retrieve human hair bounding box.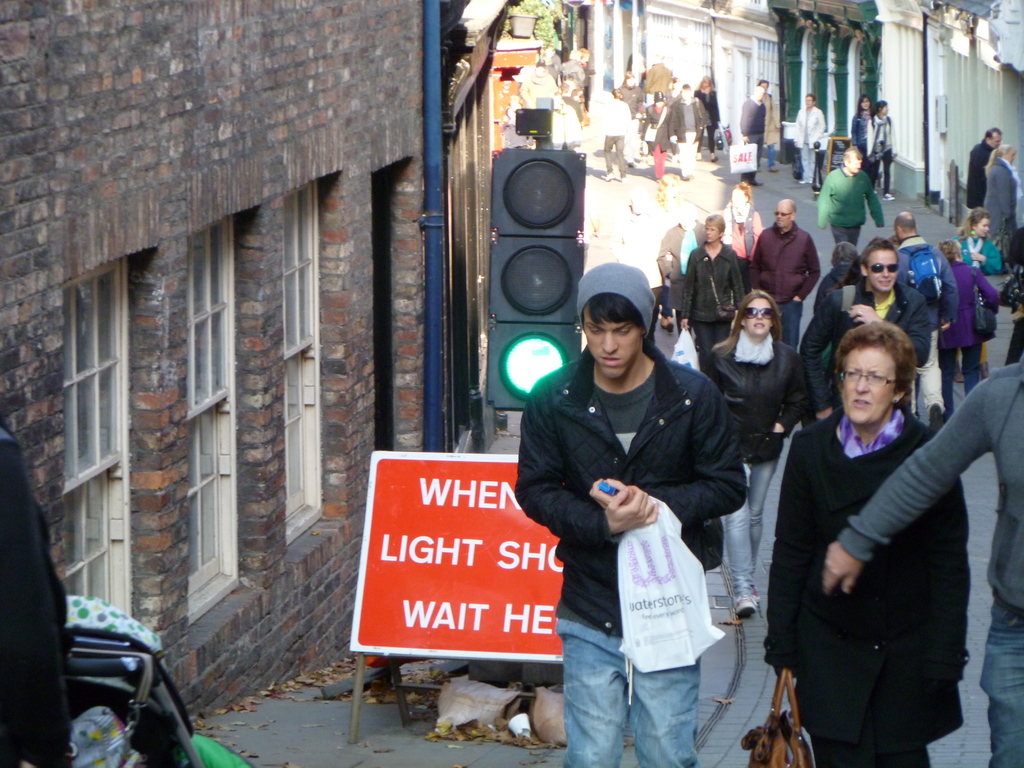
Bounding box: <bbox>733, 181, 753, 205</bbox>.
